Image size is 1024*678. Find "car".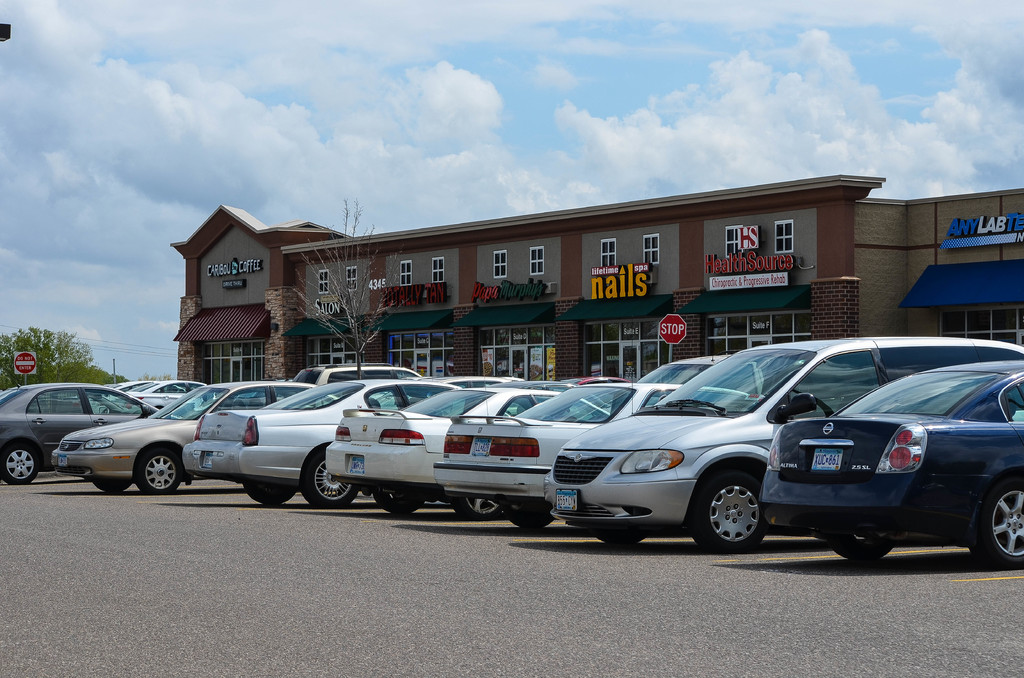
111:375:205:412.
